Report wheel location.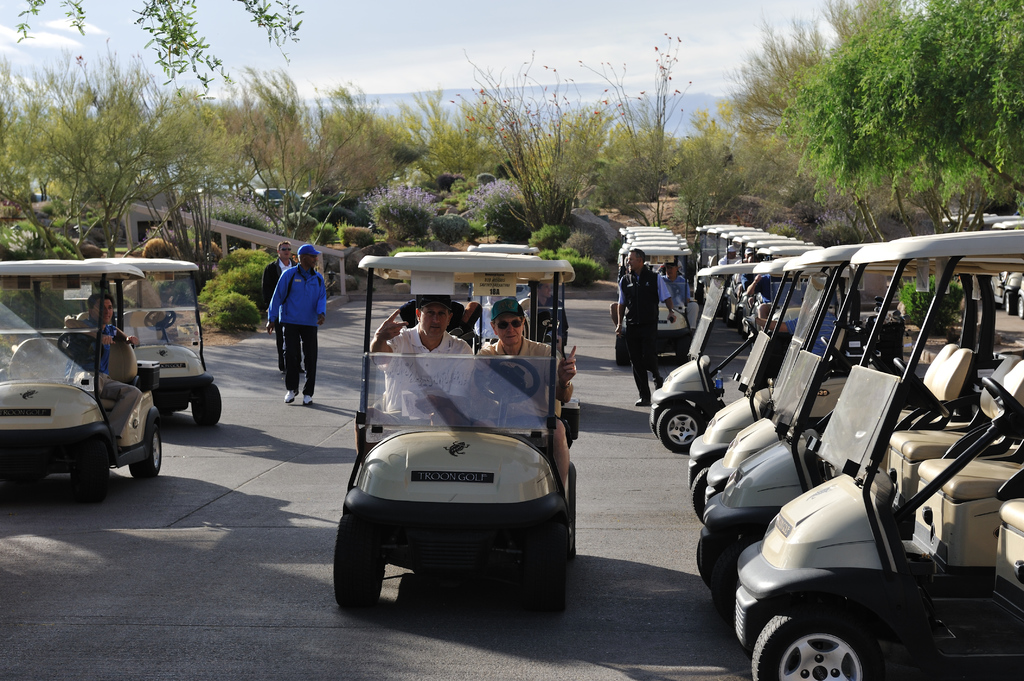
Report: {"left": 692, "top": 467, "right": 732, "bottom": 528}.
